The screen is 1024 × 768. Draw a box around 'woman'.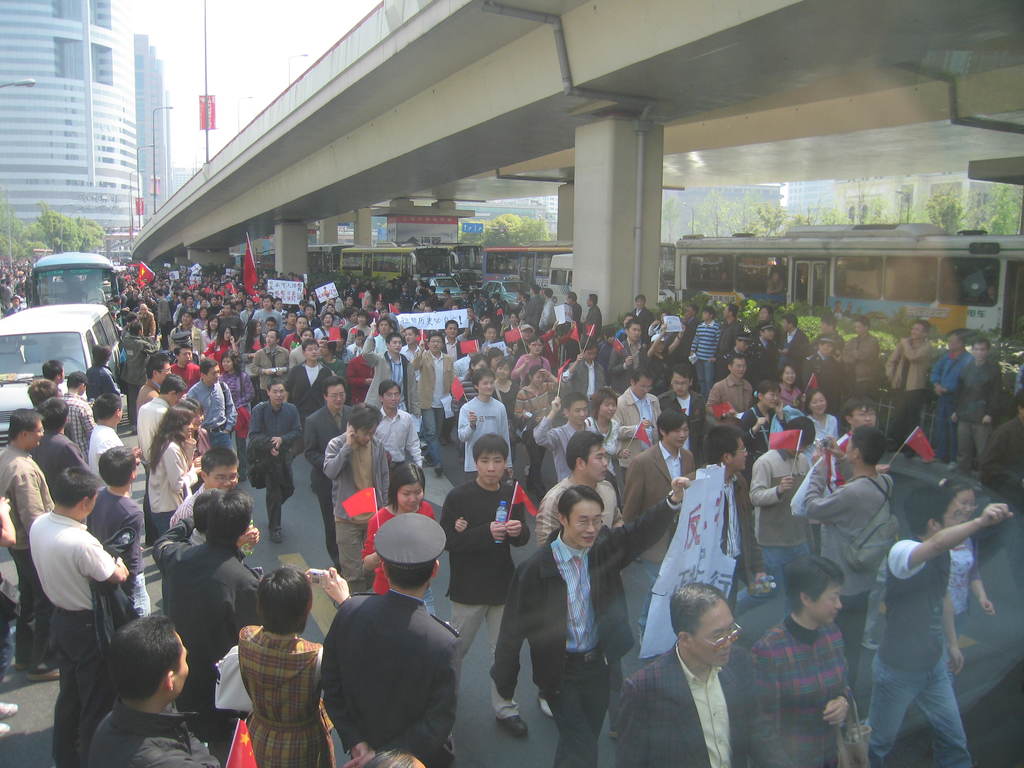
left=642, top=321, right=687, bottom=383.
